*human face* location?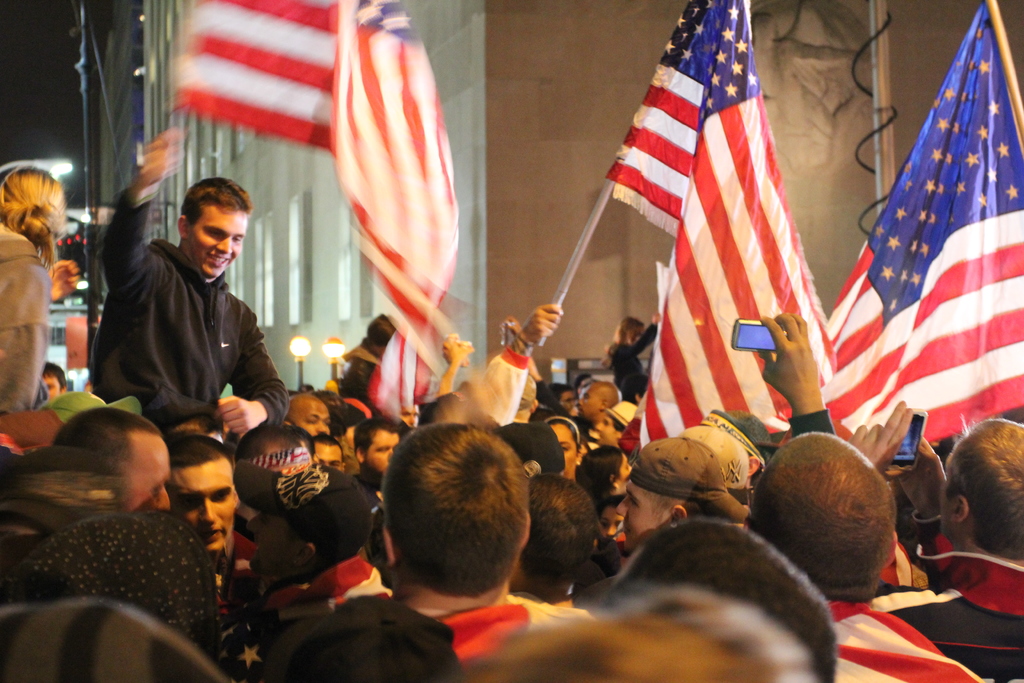
(616, 481, 665, 550)
